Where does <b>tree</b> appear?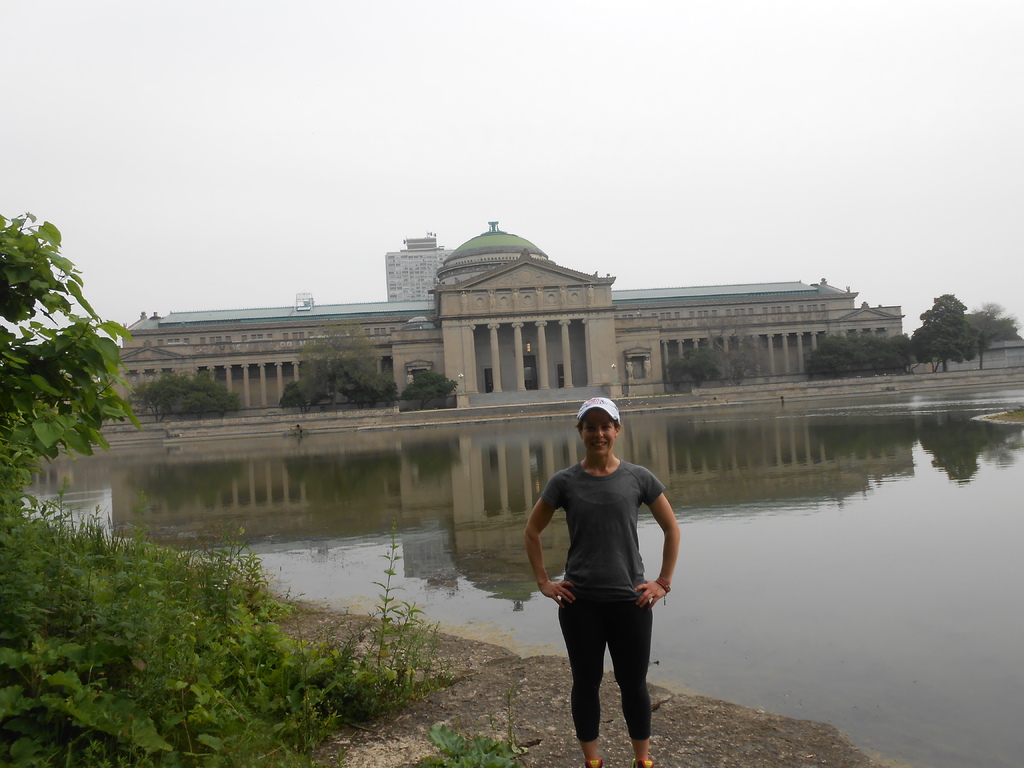
Appears at pyautogui.locateOnScreen(666, 344, 723, 387).
